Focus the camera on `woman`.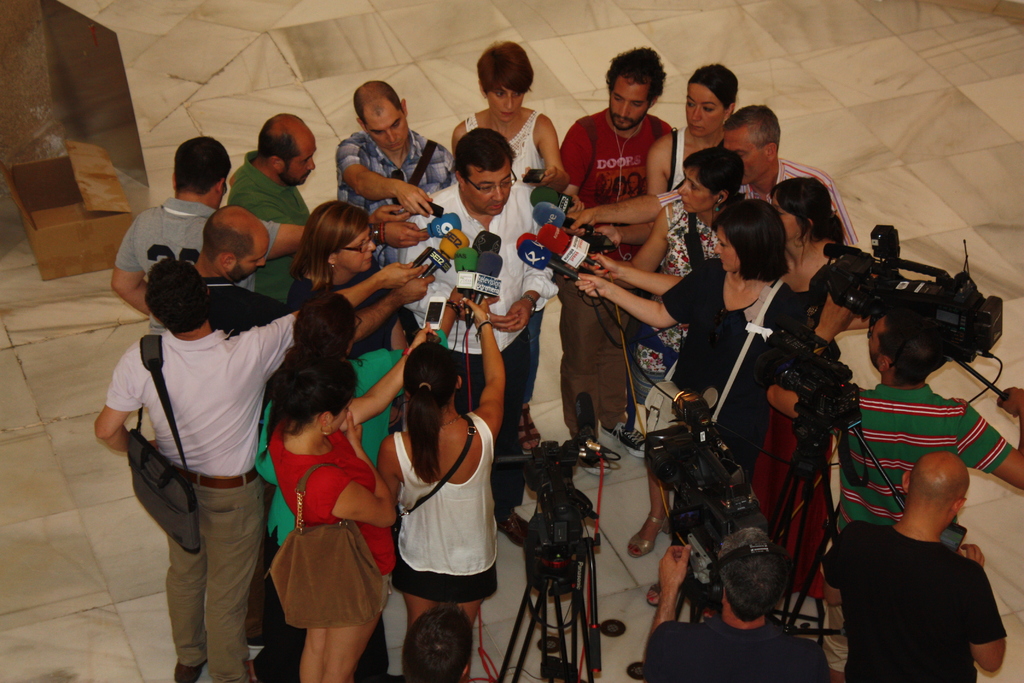
Focus region: select_region(290, 198, 408, 365).
